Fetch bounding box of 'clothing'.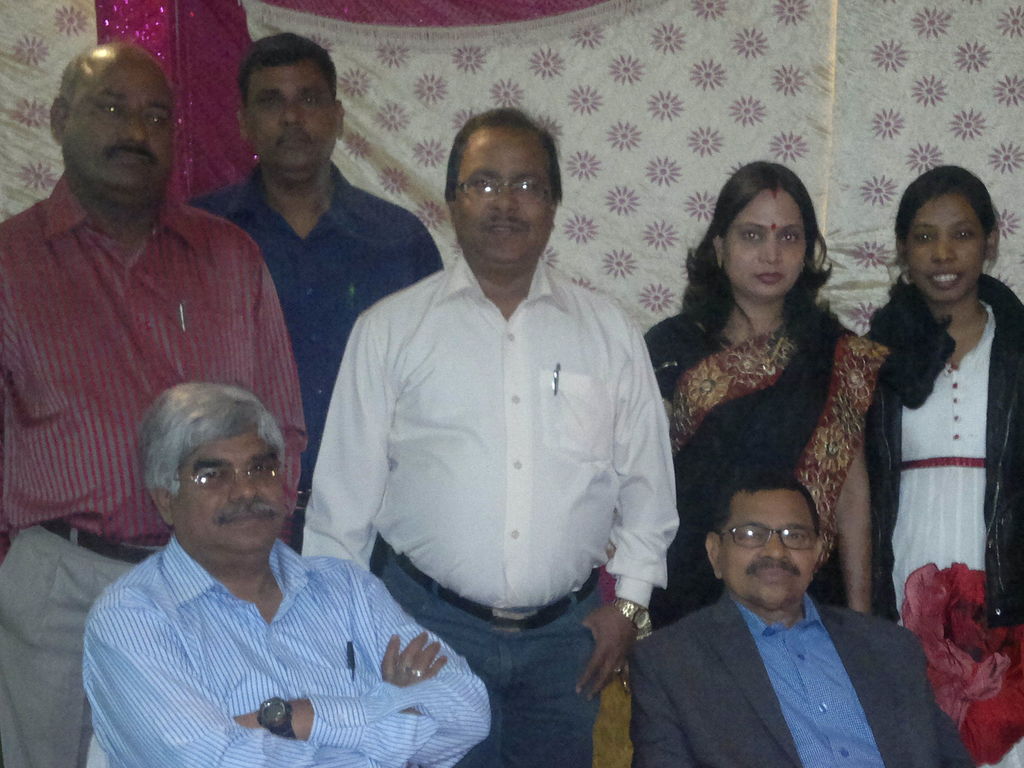
Bbox: [x1=641, y1=314, x2=891, y2=632].
